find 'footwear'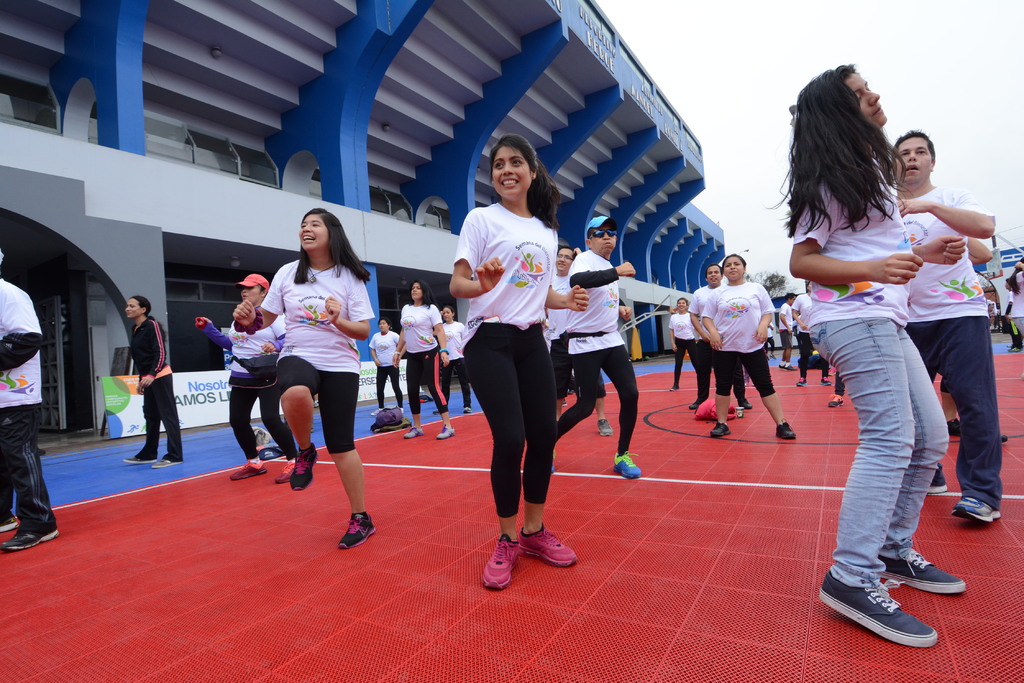
rect(788, 364, 798, 372)
